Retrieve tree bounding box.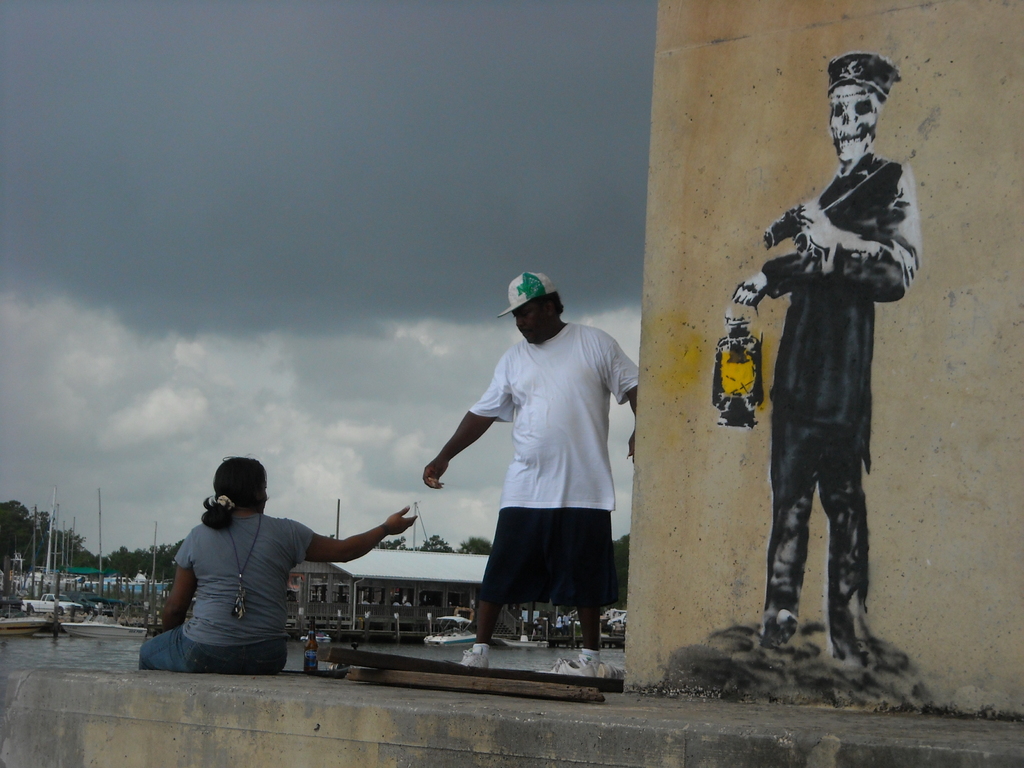
Bounding box: box=[420, 532, 452, 554].
